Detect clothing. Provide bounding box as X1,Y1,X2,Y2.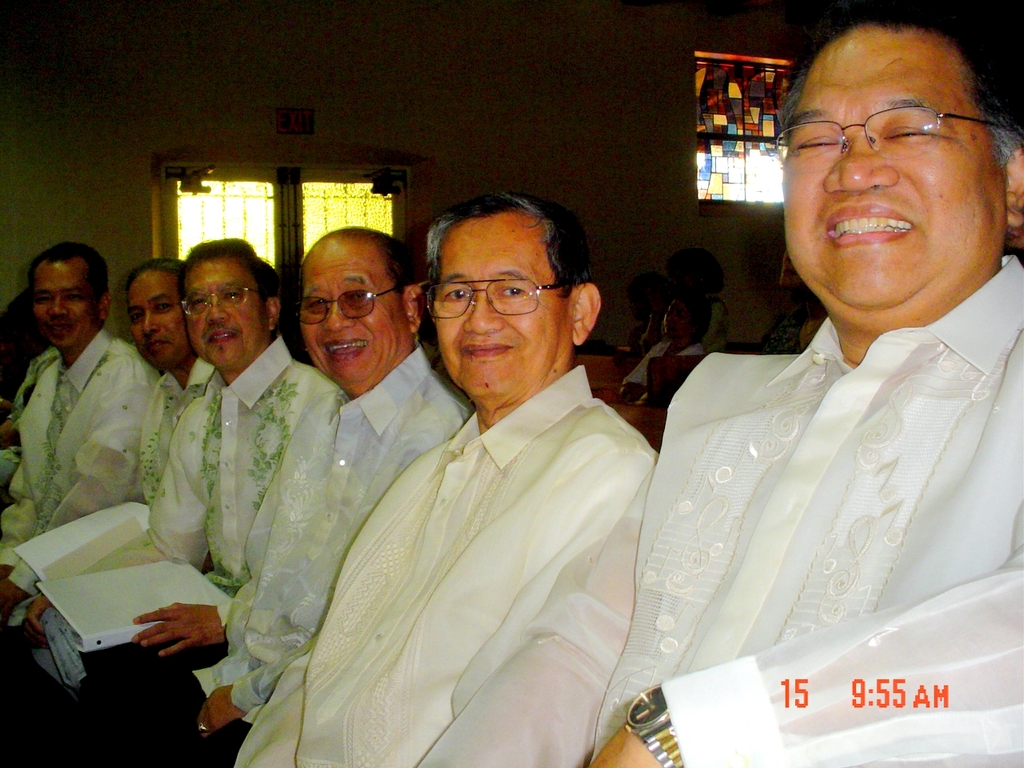
622,330,722,412.
